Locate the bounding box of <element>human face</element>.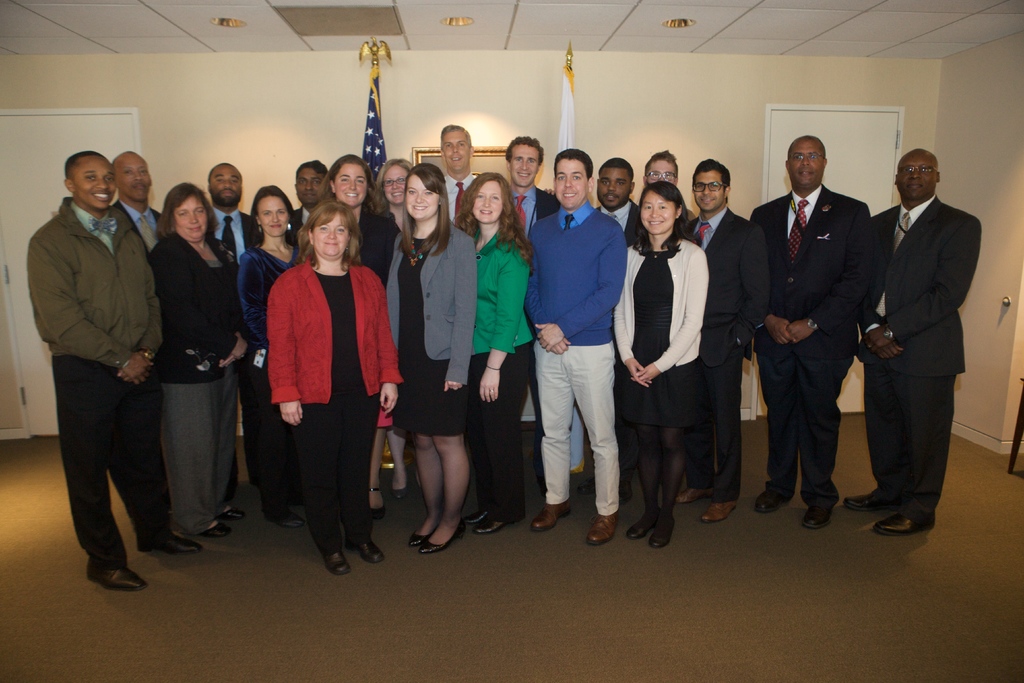
Bounding box: region(118, 153, 150, 204).
